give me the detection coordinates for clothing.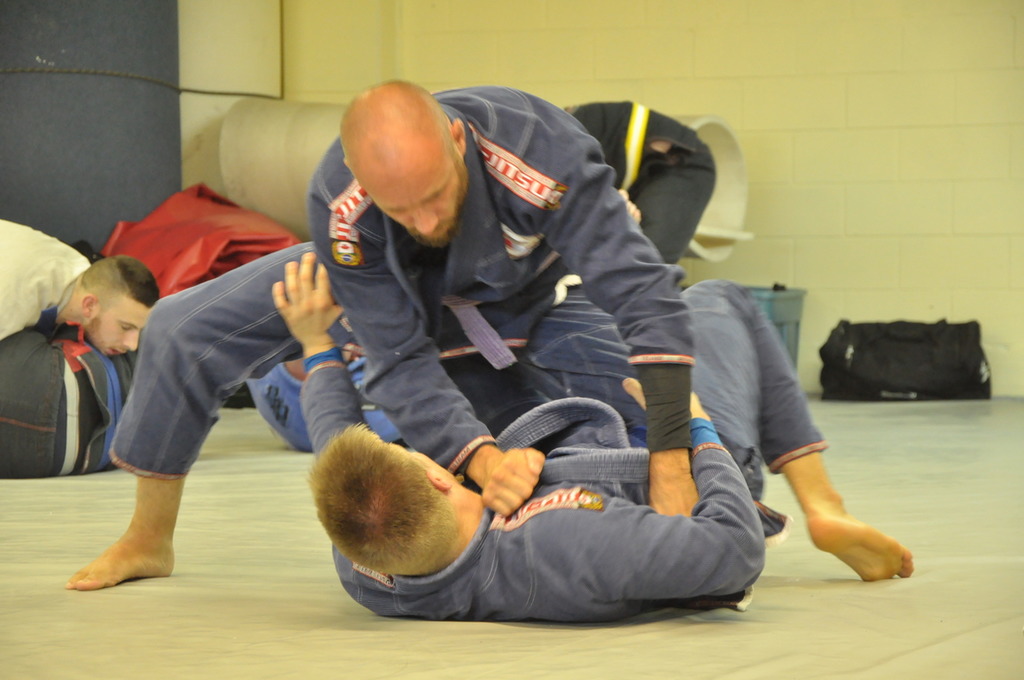
[110, 83, 694, 485].
